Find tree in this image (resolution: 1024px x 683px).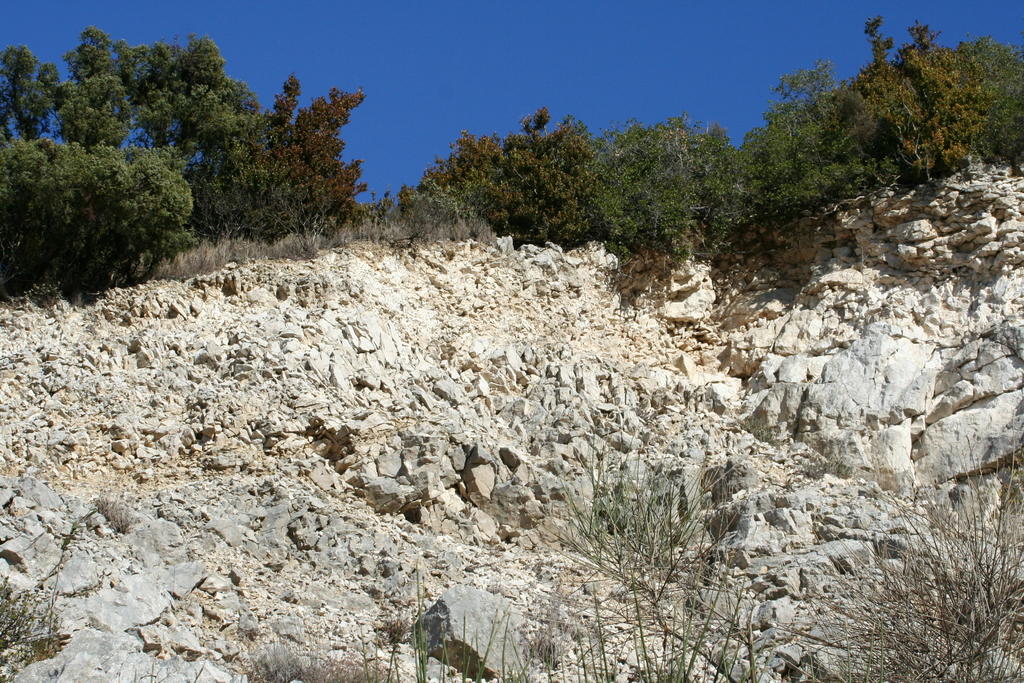
bbox(225, 69, 410, 276).
